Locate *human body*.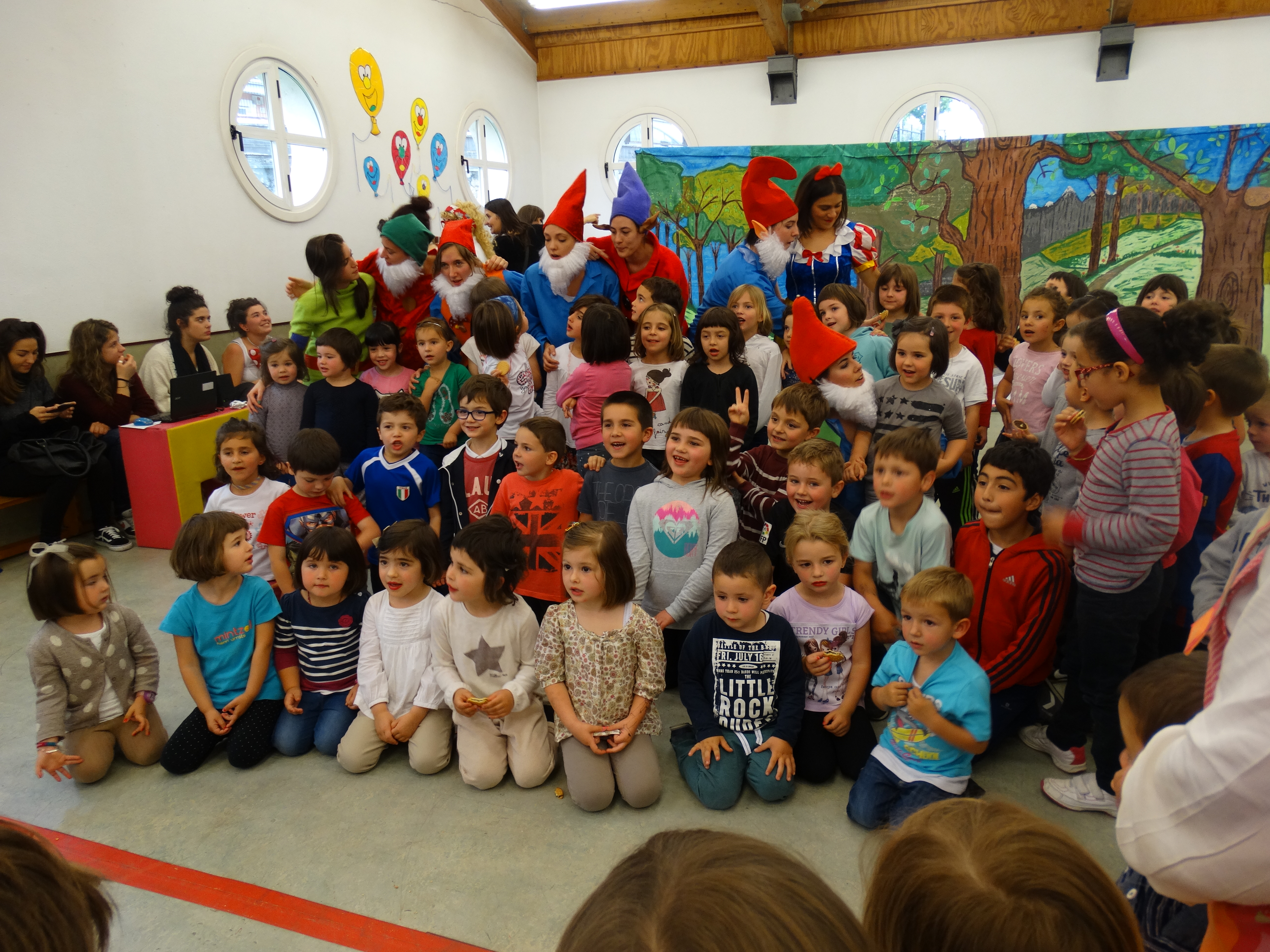
Bounding box: (left=144, top=55, right=169, bottom=83).
